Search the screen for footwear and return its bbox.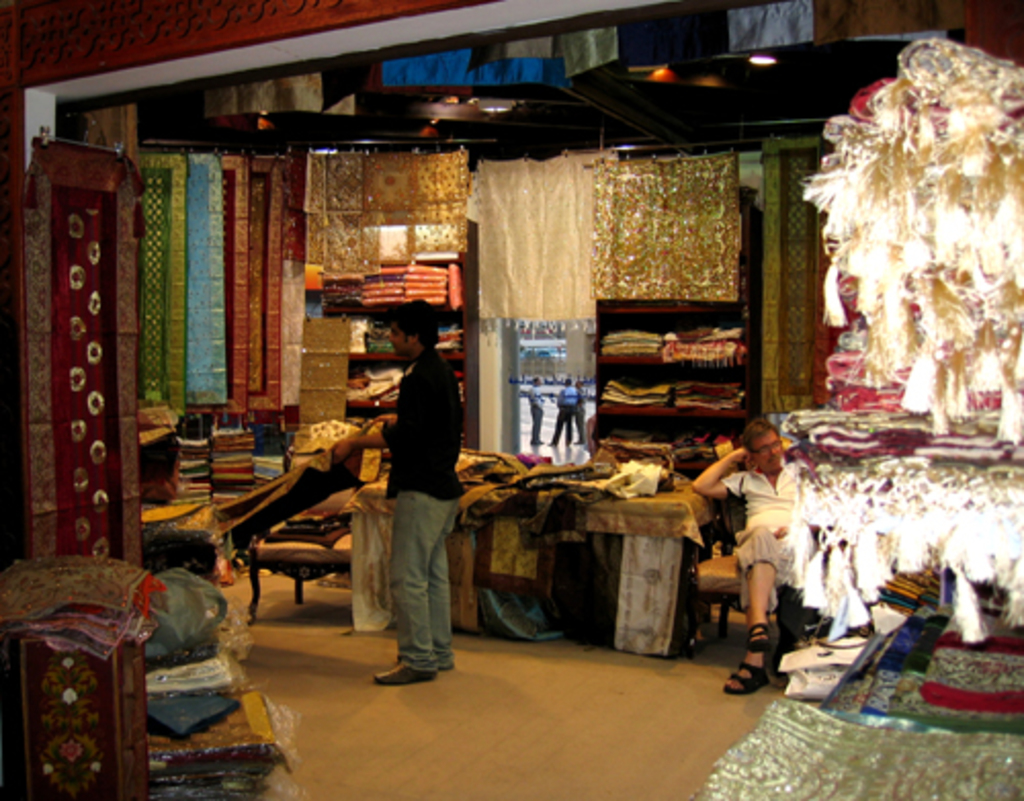
Found: {"left": 719, "top": 645, "right": 774, "bottom": 697}.
